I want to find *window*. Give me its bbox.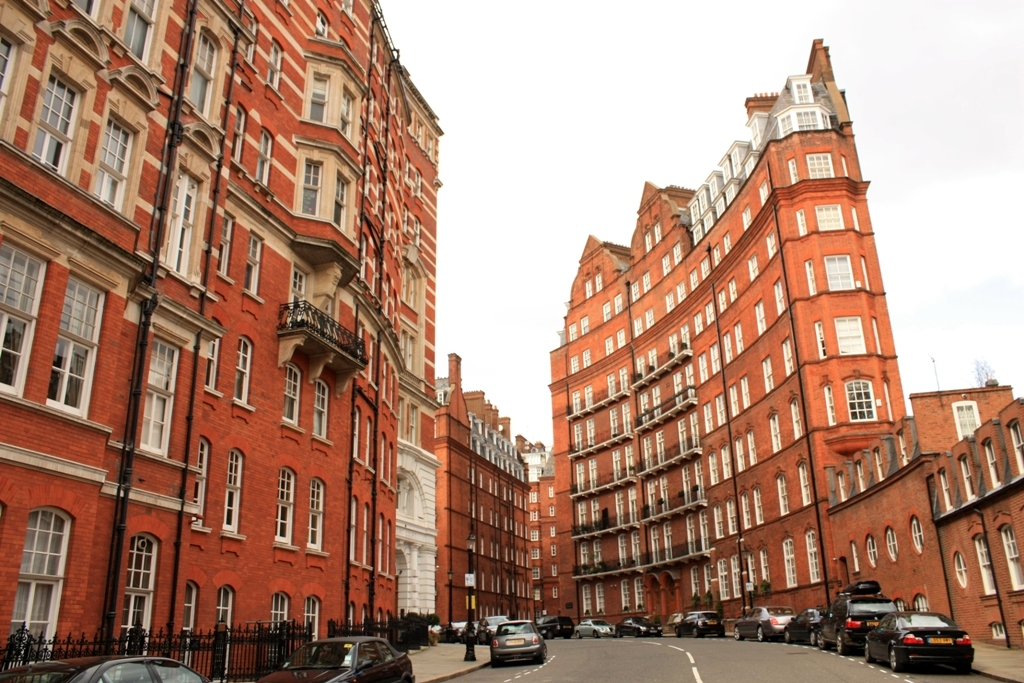
Rect(331, 173, 351, 224).
